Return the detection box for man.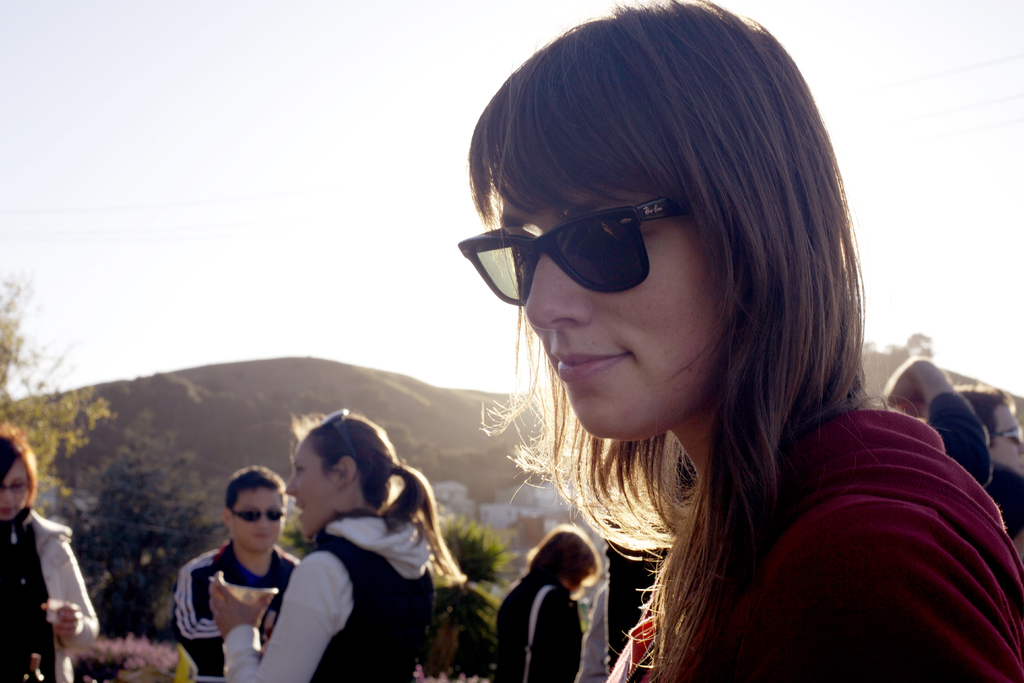
bbox(158, 476, 320, 667).
